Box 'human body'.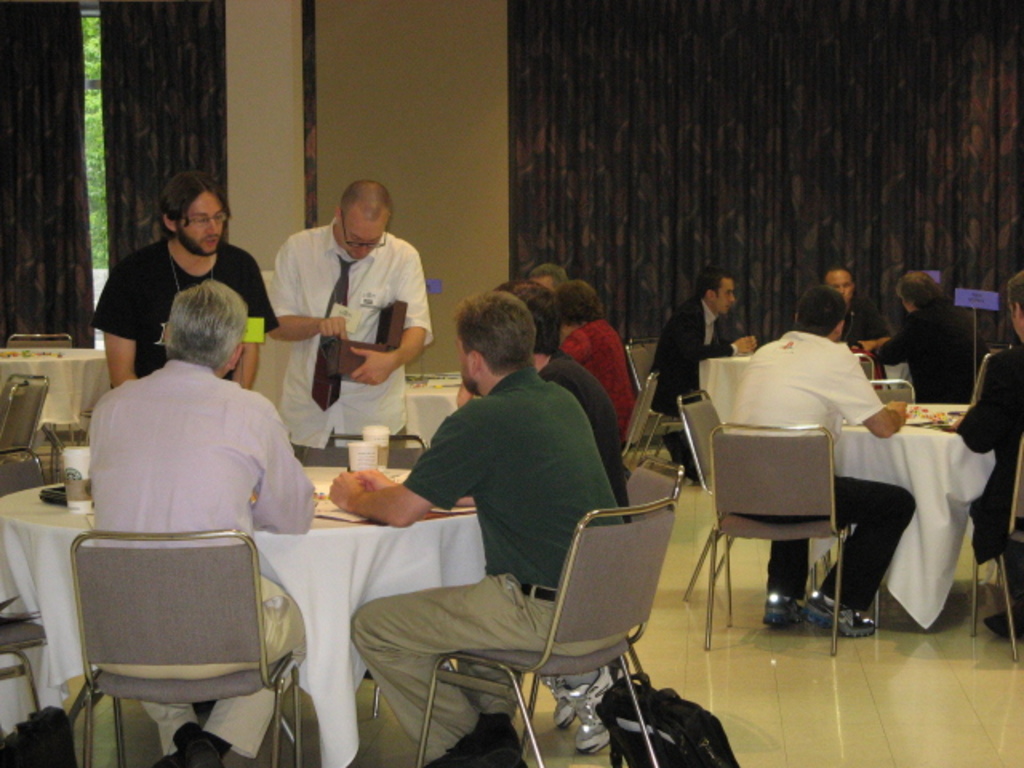
{"left": 261, "top": 176, "right": 432, "bottom": 478}.
